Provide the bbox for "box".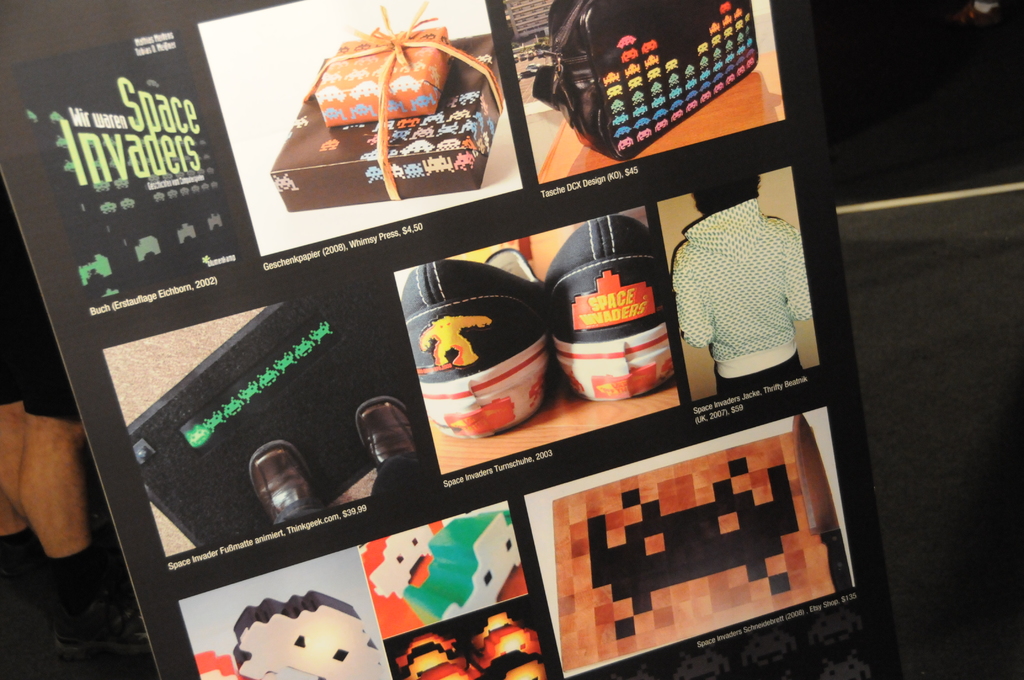
<bbox>240, 33, 541, 221</bbox>.
